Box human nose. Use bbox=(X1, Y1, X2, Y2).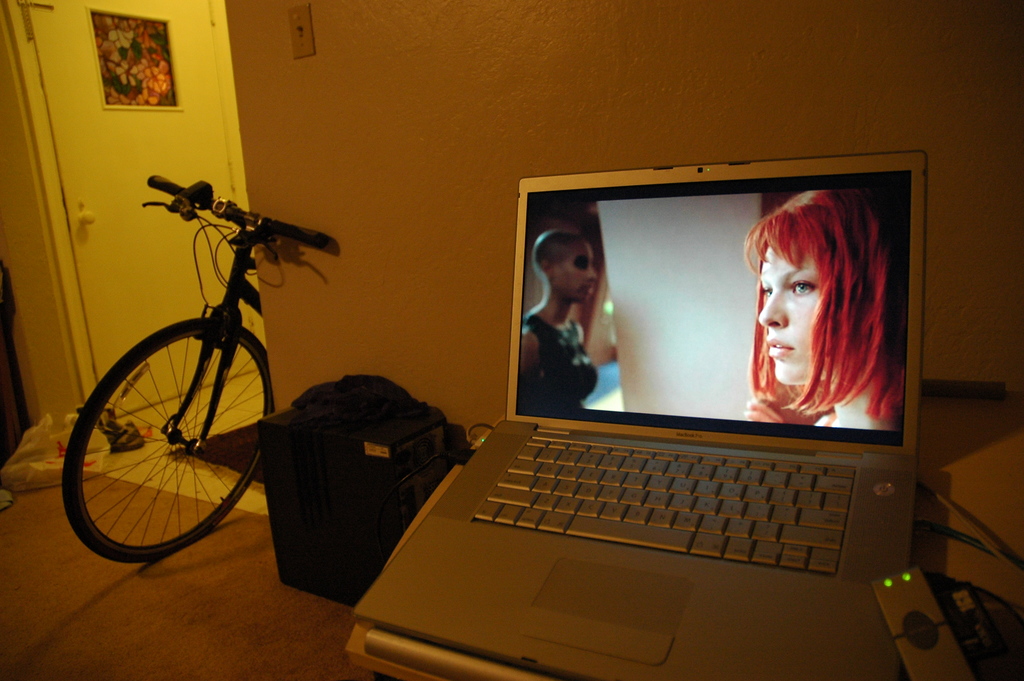
bbox=(760, 291, 785, 325).
